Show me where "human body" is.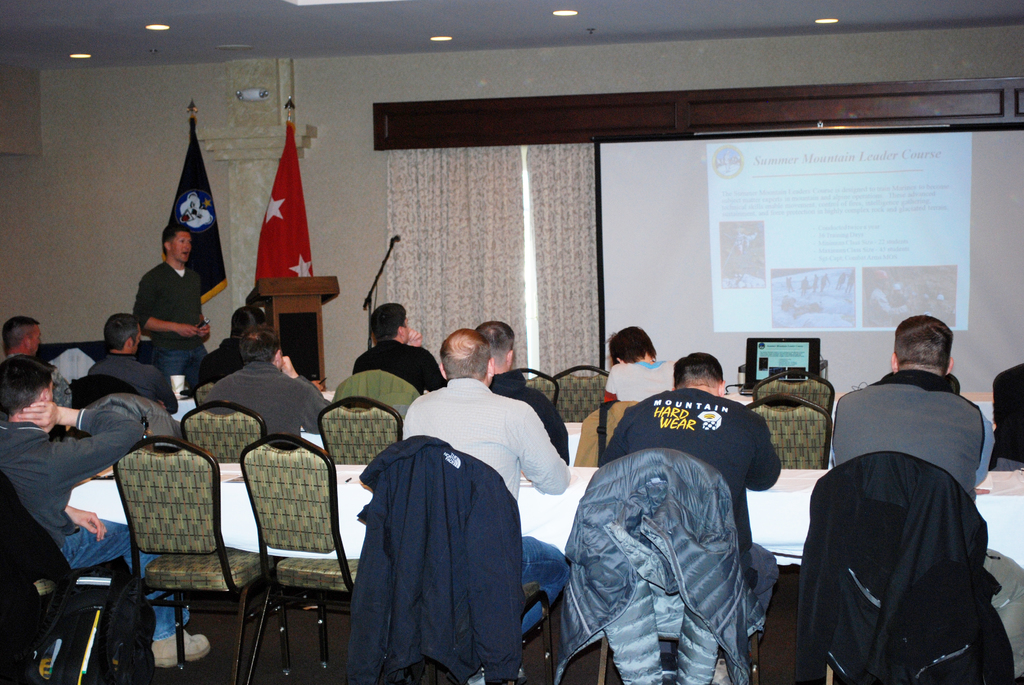
"human body" is at box=[474, 319, 574, 462].
